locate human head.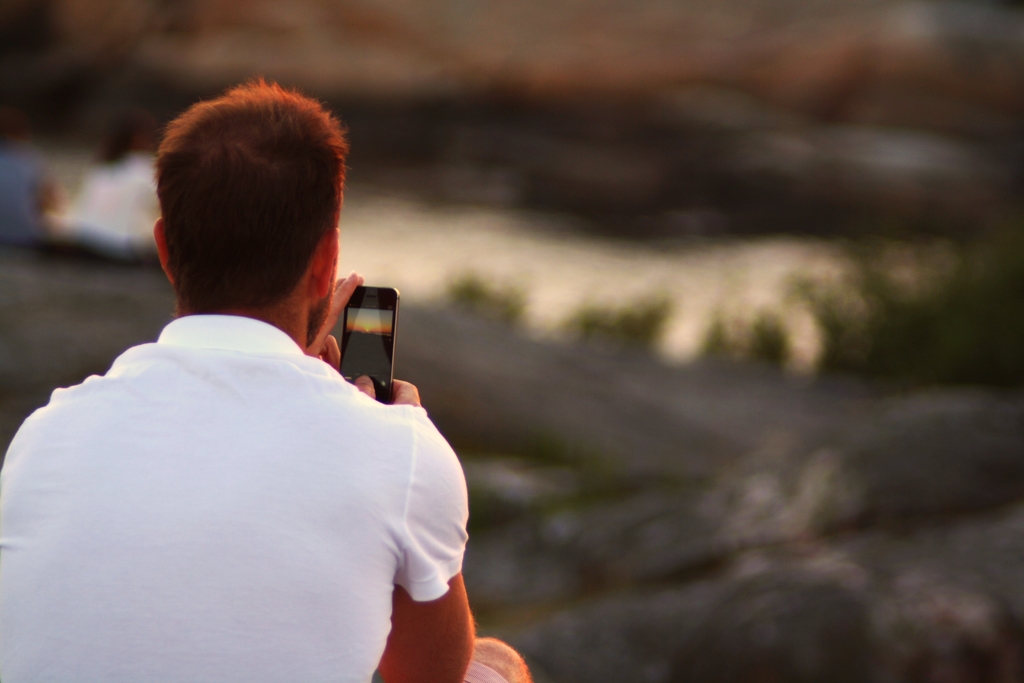
Bounding box: left=134, top=86, right=338, bottom=314.
